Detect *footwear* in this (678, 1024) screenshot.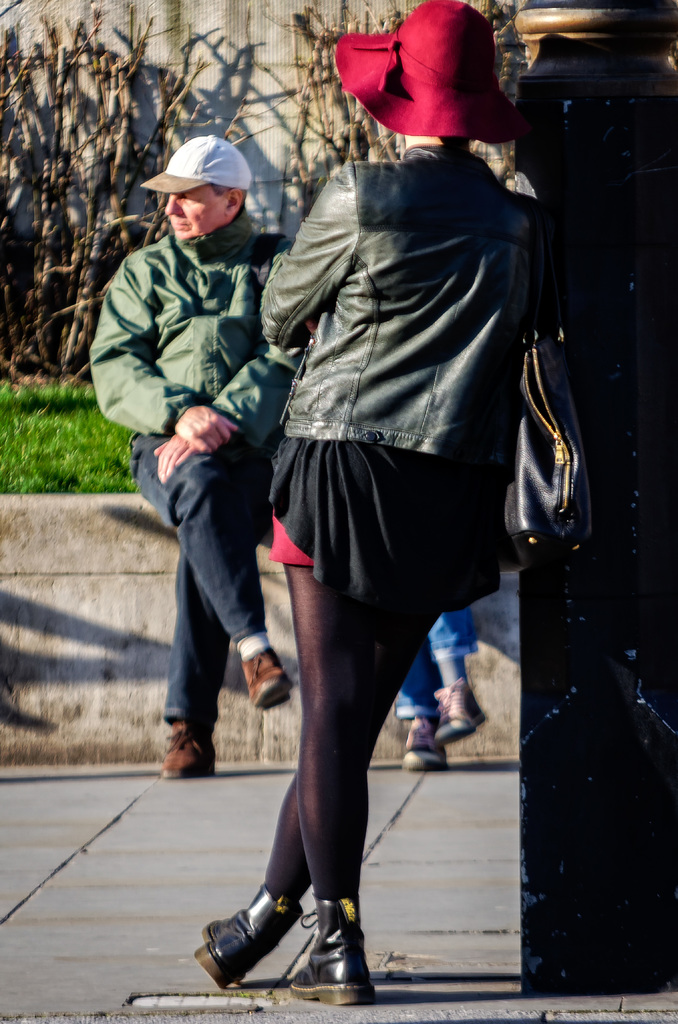
Detection: [left=428, top=683, right=490, bottom=737].
